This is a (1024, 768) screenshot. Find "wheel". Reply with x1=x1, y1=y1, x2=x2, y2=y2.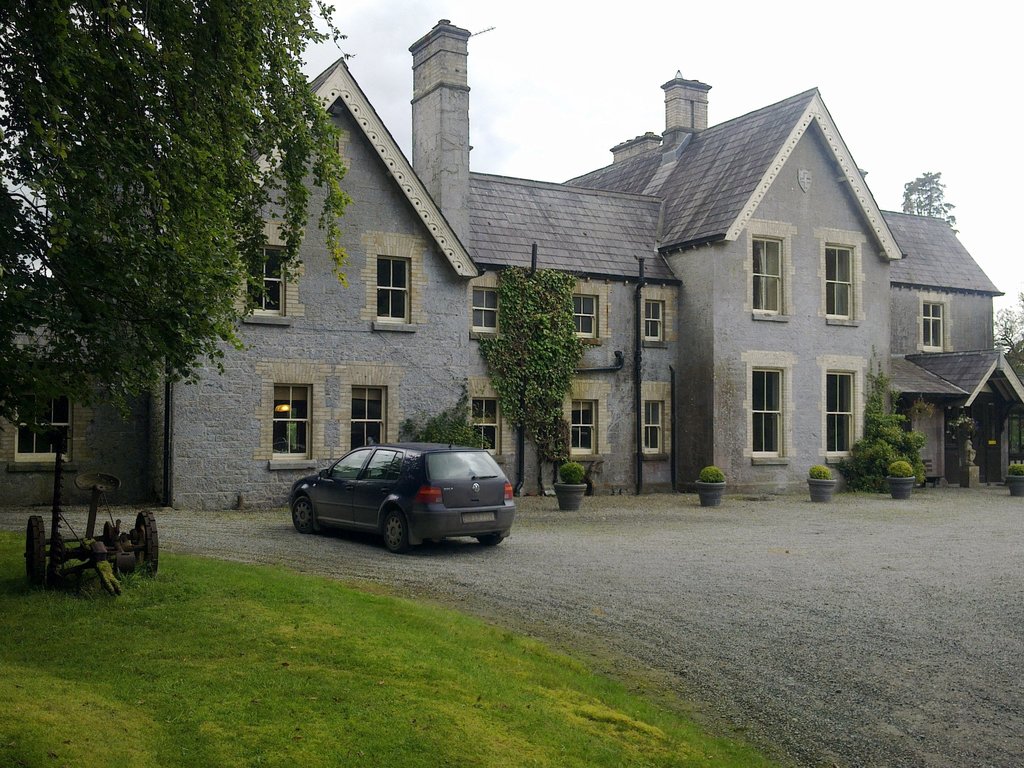
x1=379, y1=503, x2=407, y2=556.
